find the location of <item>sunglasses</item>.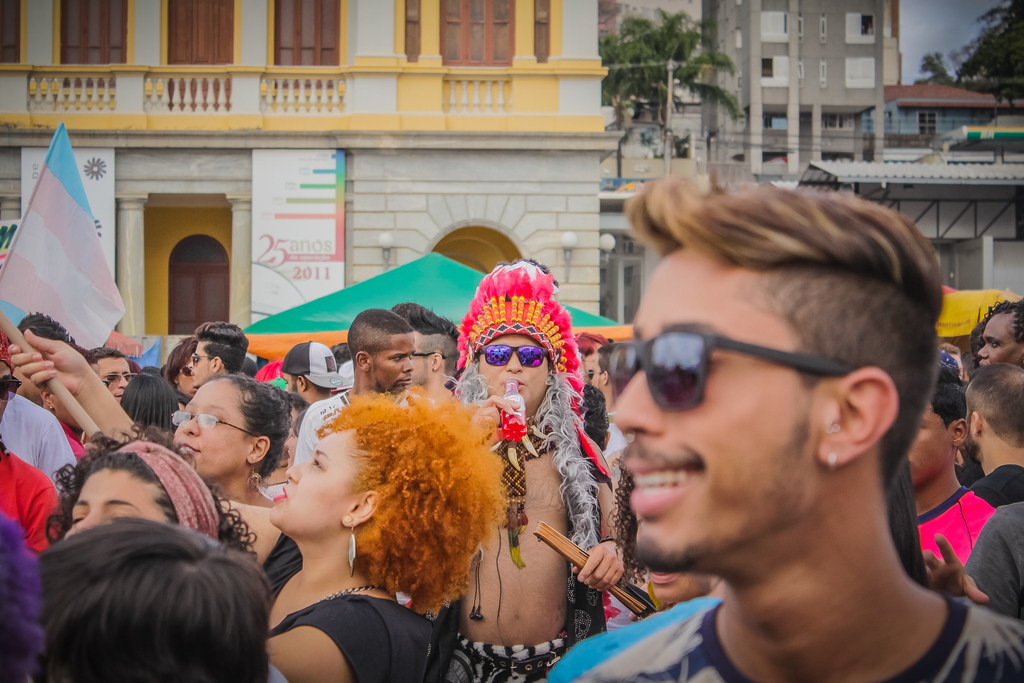
Location: bbox=[477, 344, 548, 367].
